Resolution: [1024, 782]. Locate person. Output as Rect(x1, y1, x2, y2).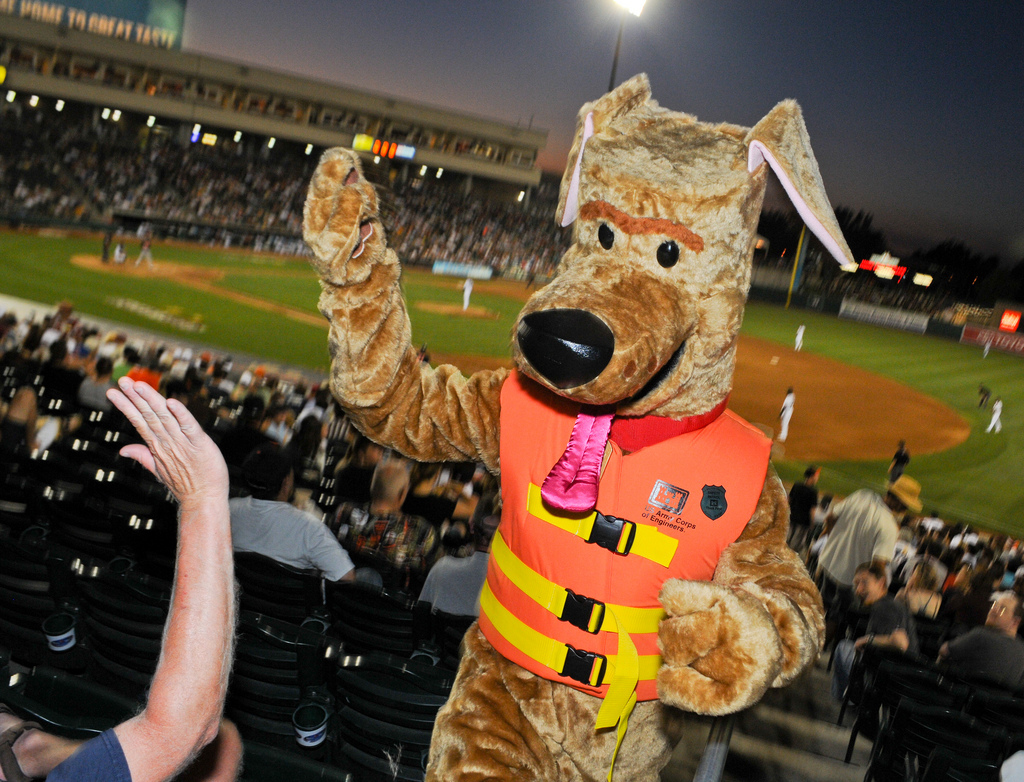
Rect(458, 273, 477, 310).
